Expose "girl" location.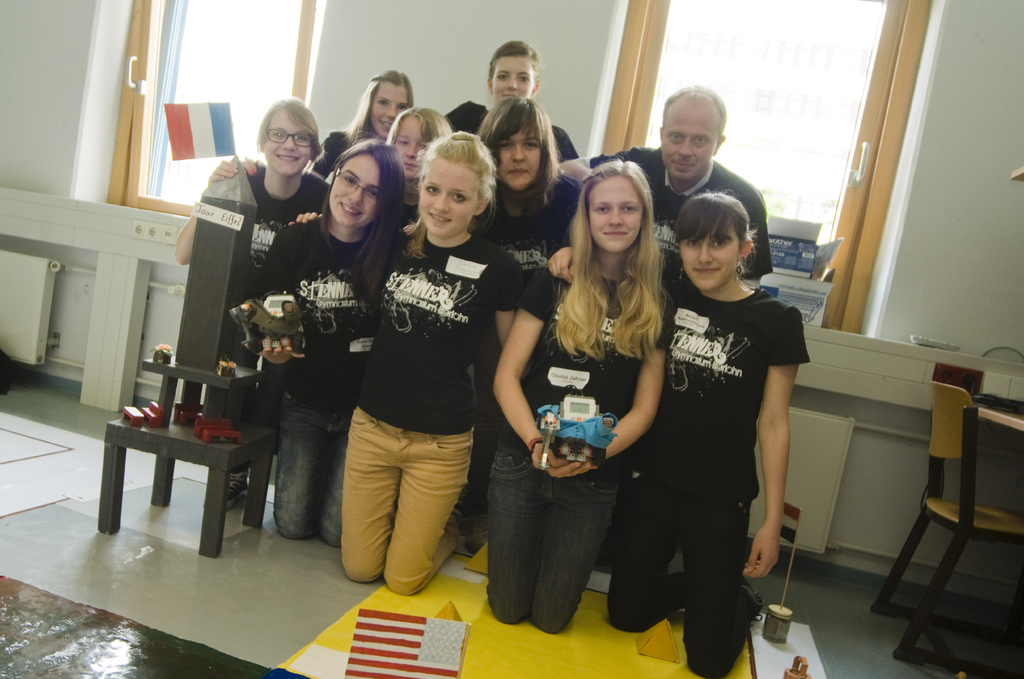
Exposed at locate(347, 132, 524, 589).
